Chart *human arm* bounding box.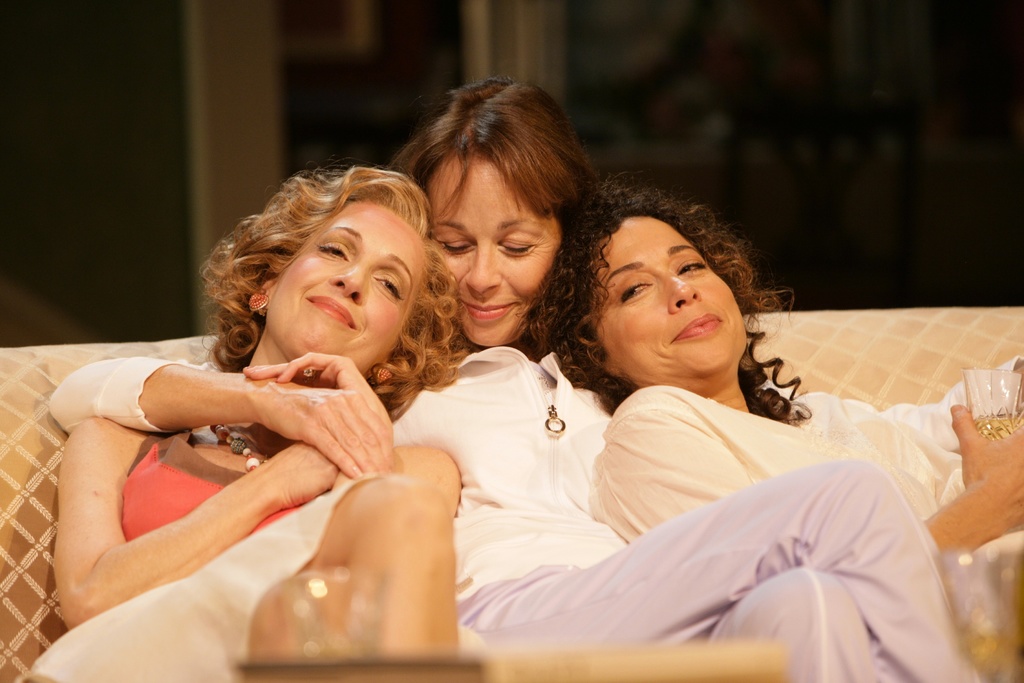
Charted: bbox(922, 397, 1023, 562).
